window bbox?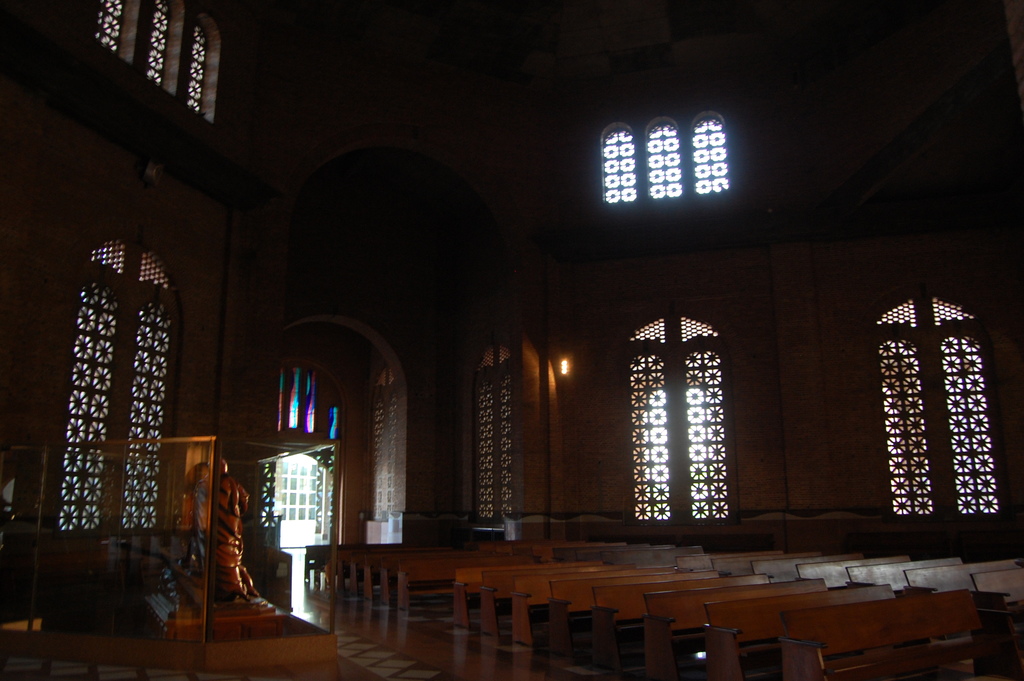
<region>600, 115, 739, 205</region>
